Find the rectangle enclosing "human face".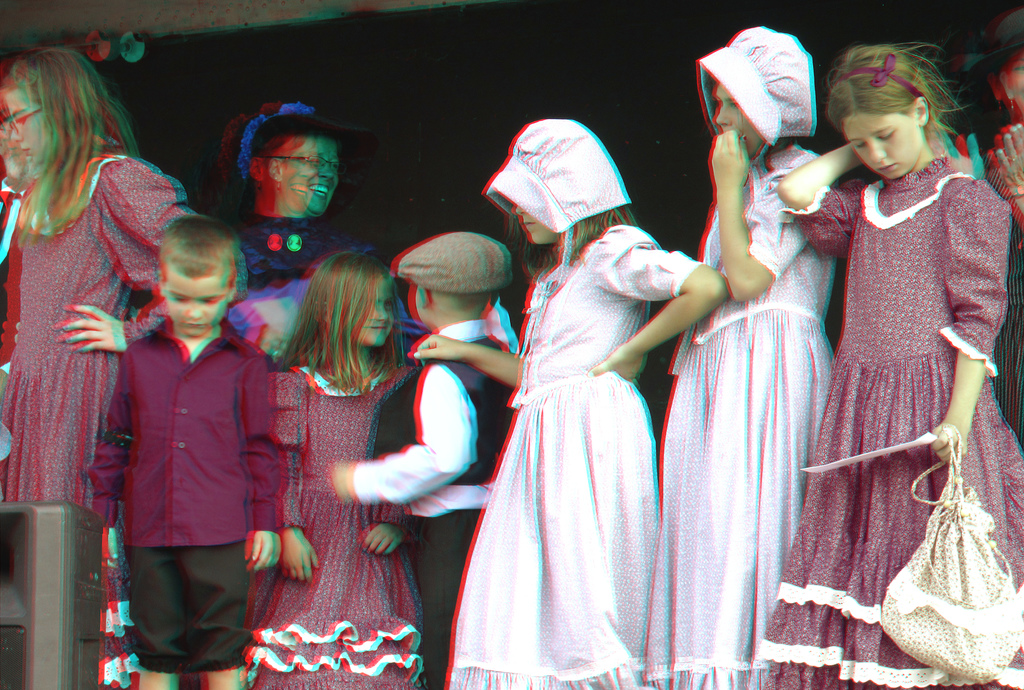
locate(410, 284, 426, 330).
